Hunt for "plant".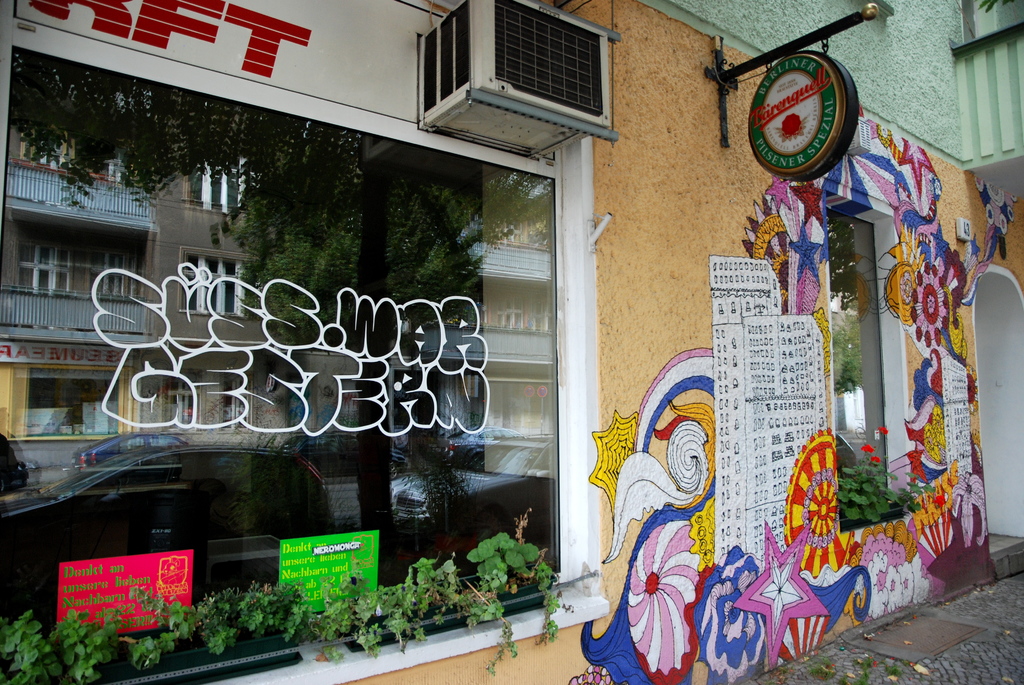
Hunted down at <region>124, 592, 193, 675</region>.
